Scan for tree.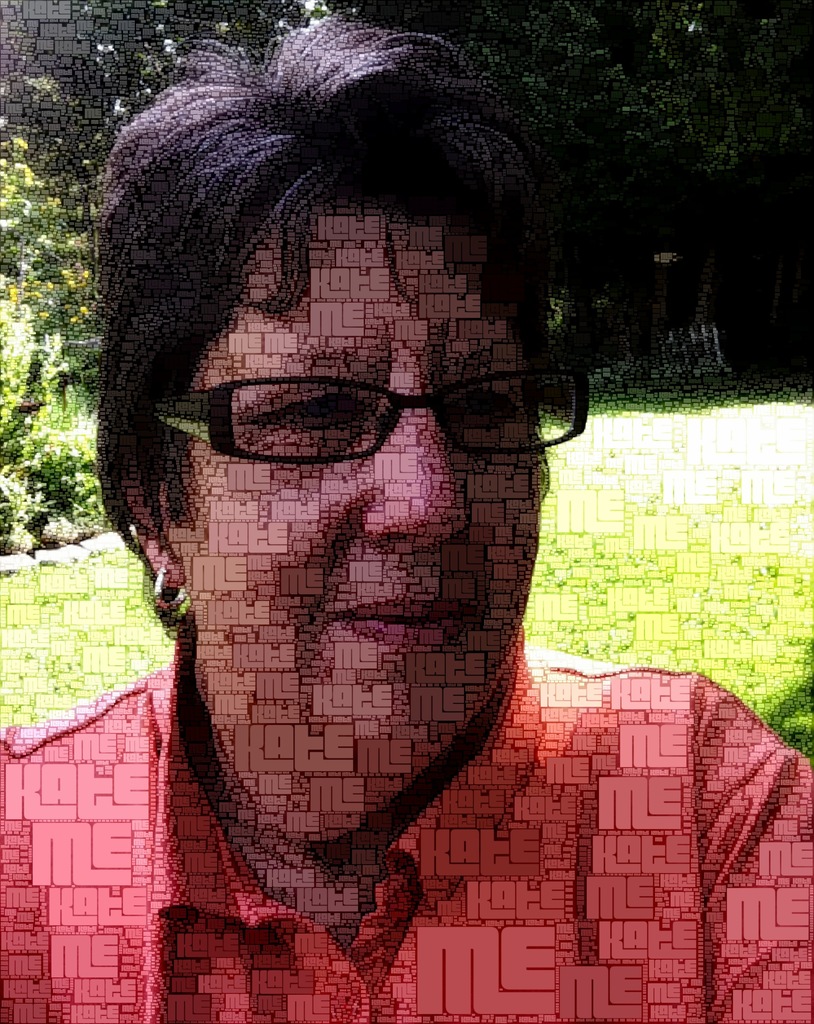
Scan result: BBox(0, 115, 109, 572).
